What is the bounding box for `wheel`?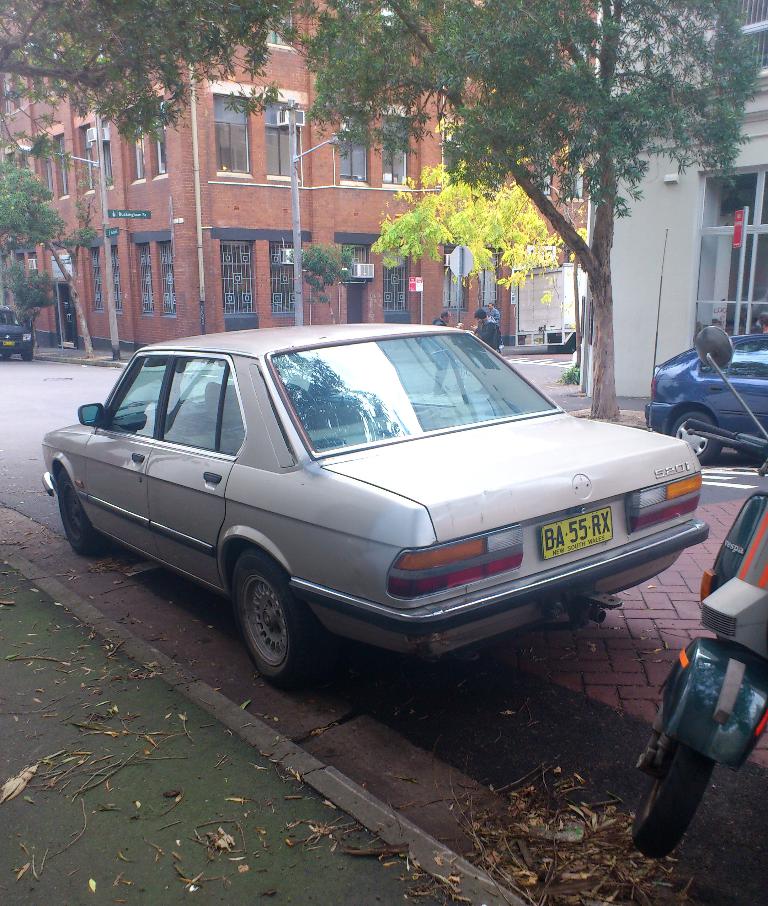
(x1=224, y1=550, x2=308, y2=687).
